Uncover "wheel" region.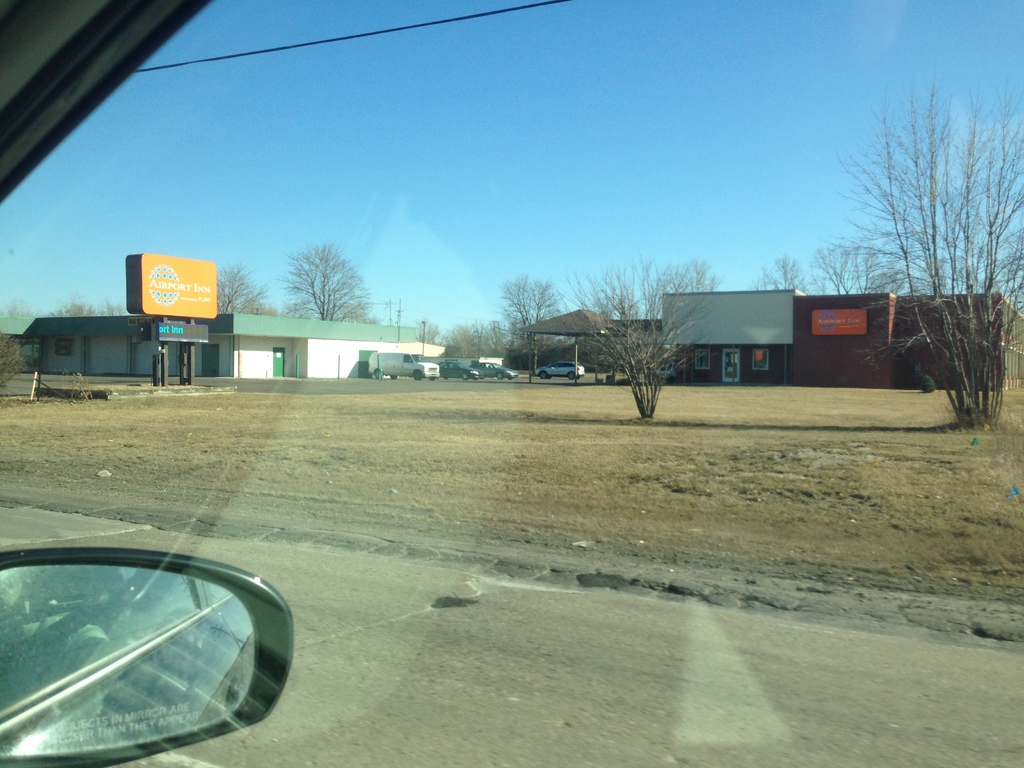
Uncovered: pyautogui.locateOnScreen(566, 371, 574, 381).
